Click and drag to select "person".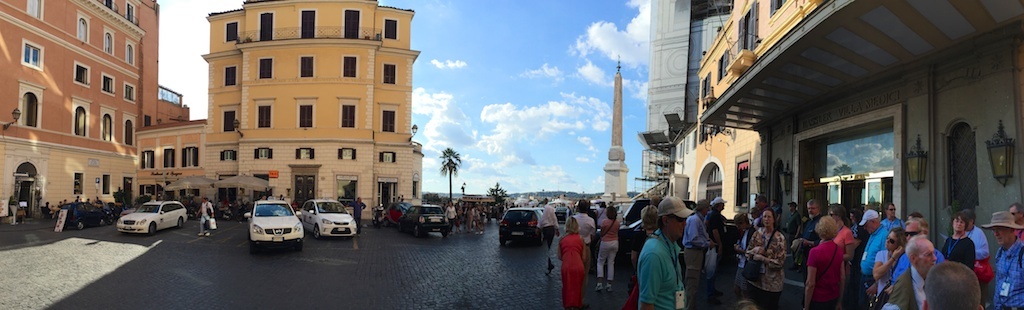
Selection: 195 198 214 240.
